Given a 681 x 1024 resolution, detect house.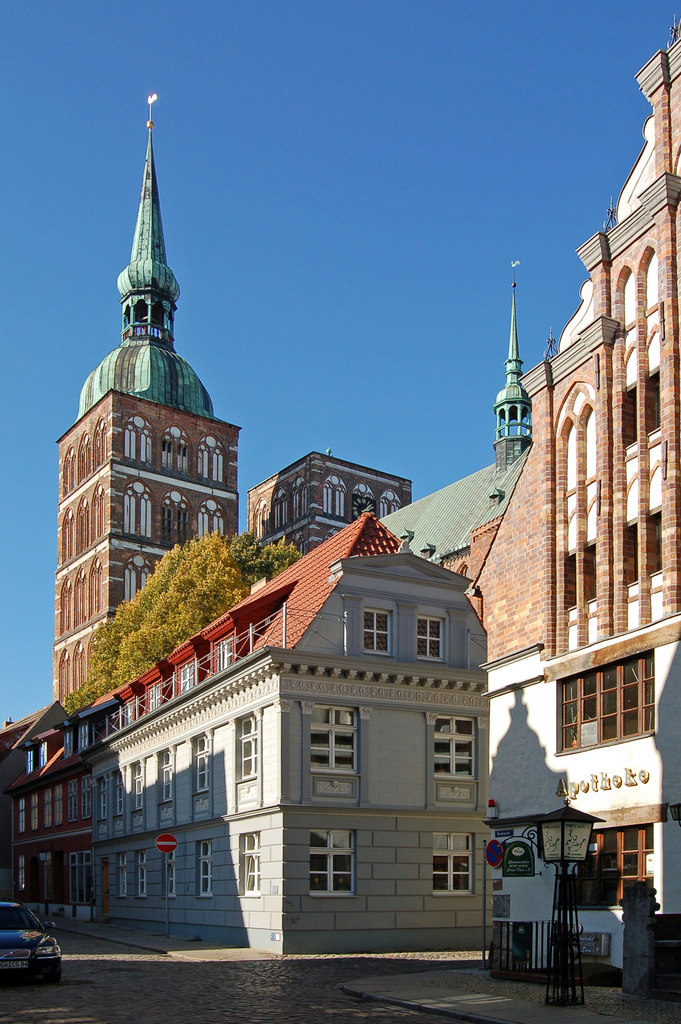
x1=443 y1=33 x2=680 y2=1009.
